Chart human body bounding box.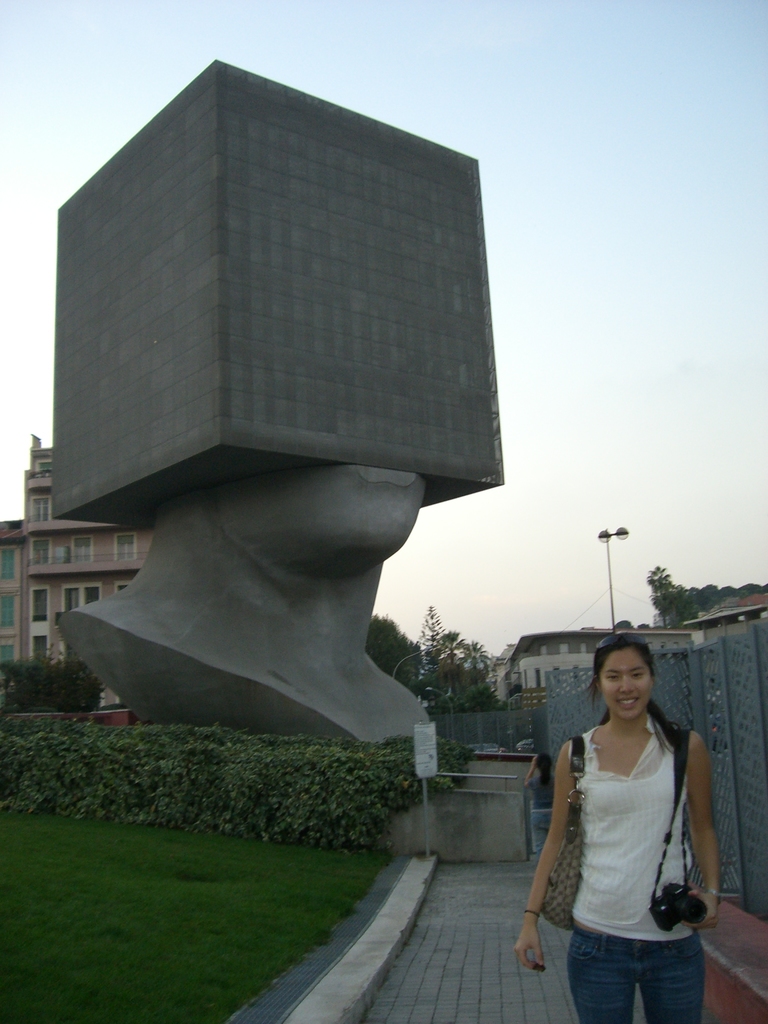
Charted: BBox(543, 652, 727, 1018).
